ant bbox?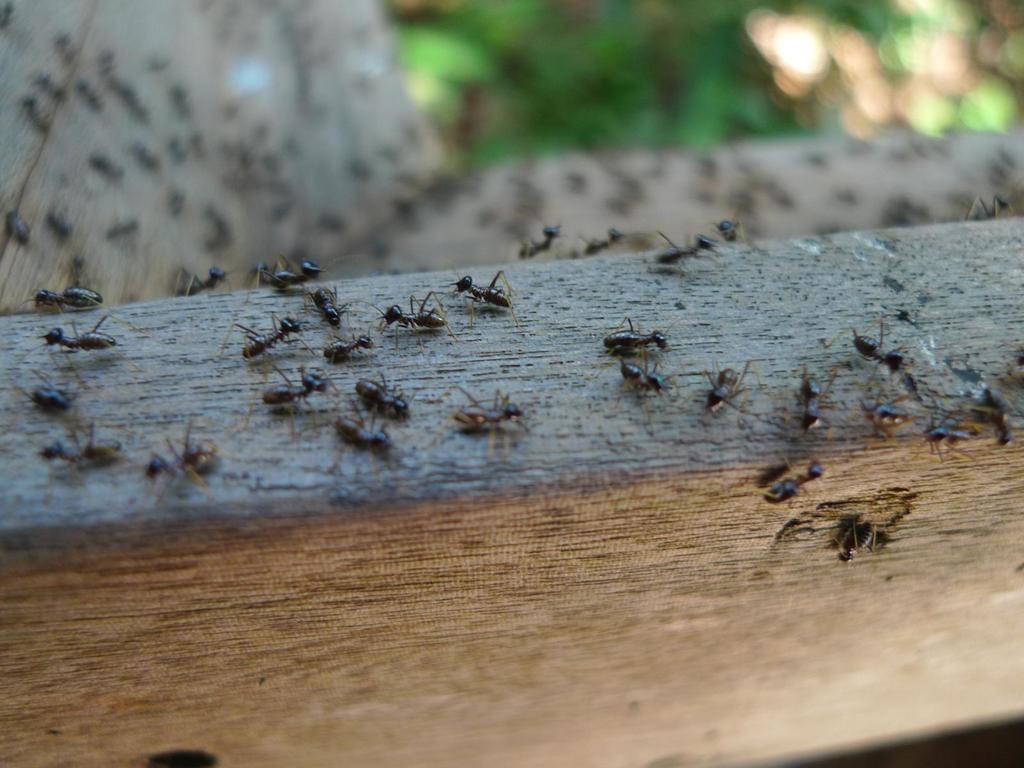
{"x1": 847, "y1": 380, "x2": 927, "y2": 435}
